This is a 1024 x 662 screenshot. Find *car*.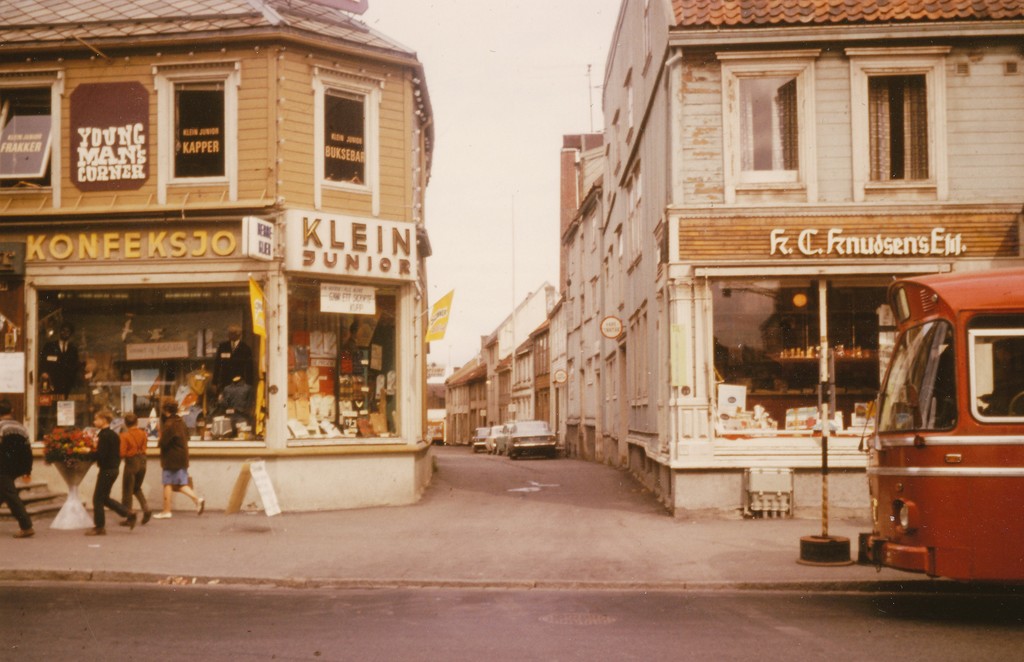
Bounding box: box(506, 415, 559, 459).
